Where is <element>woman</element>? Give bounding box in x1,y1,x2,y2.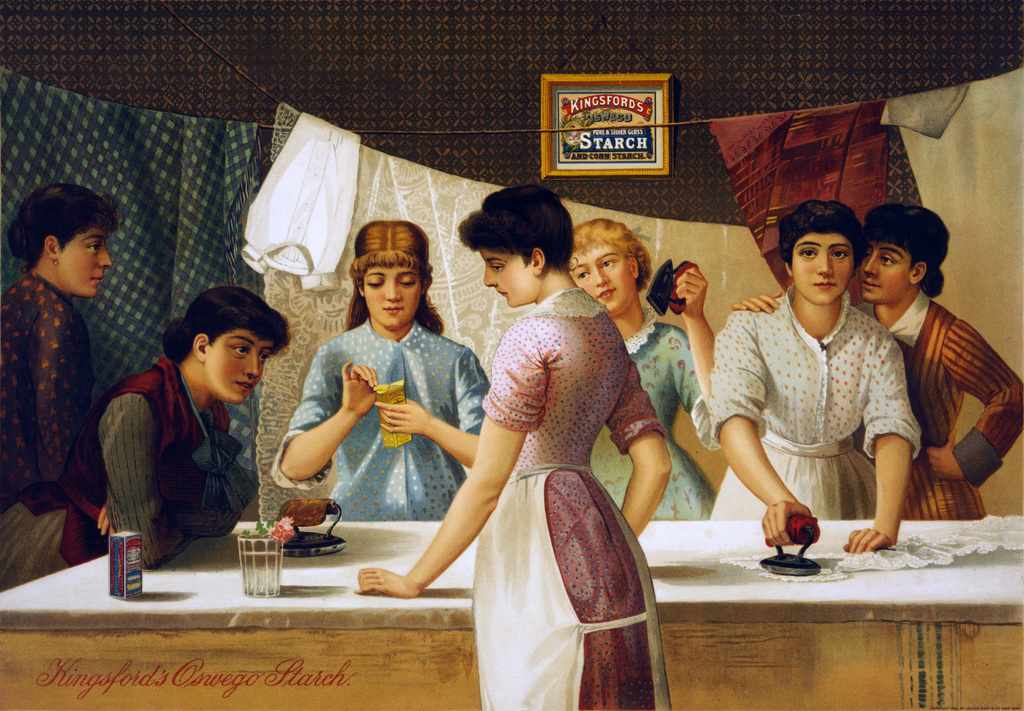
107,284,291,571.
